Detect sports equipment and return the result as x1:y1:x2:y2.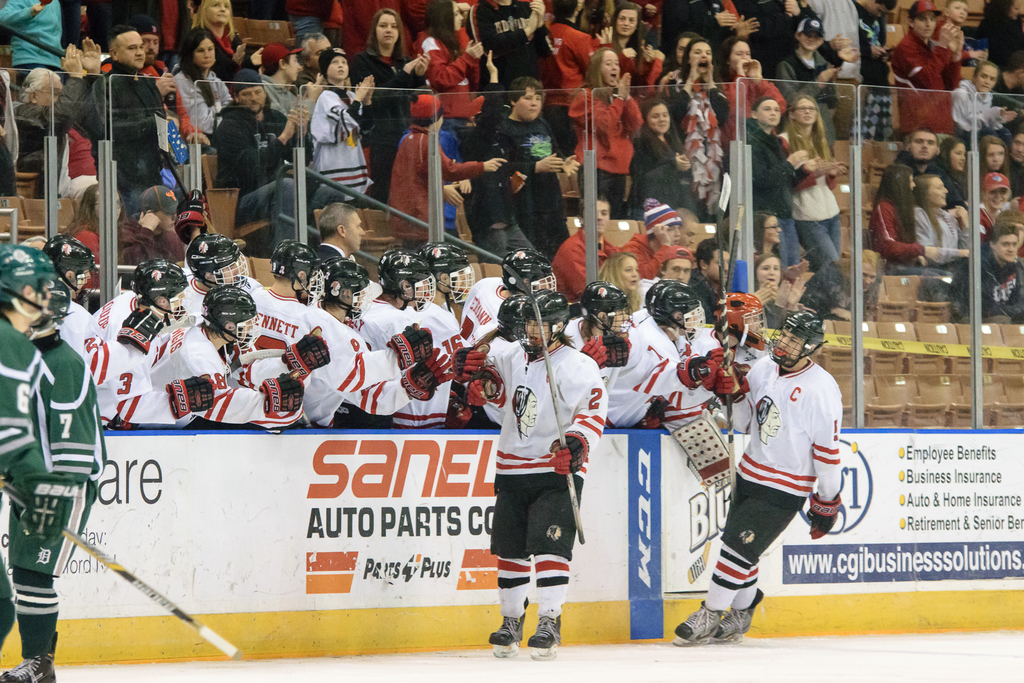
641:278:699:333.
